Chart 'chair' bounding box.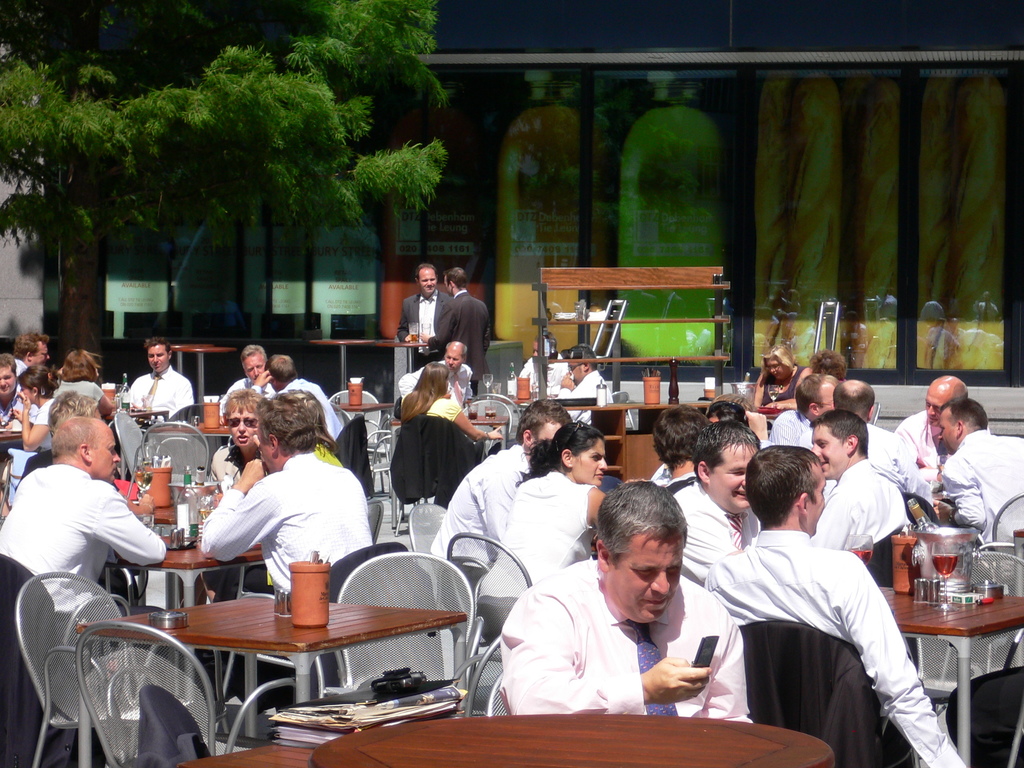
Charted: region(115, 412, 164, 511).
